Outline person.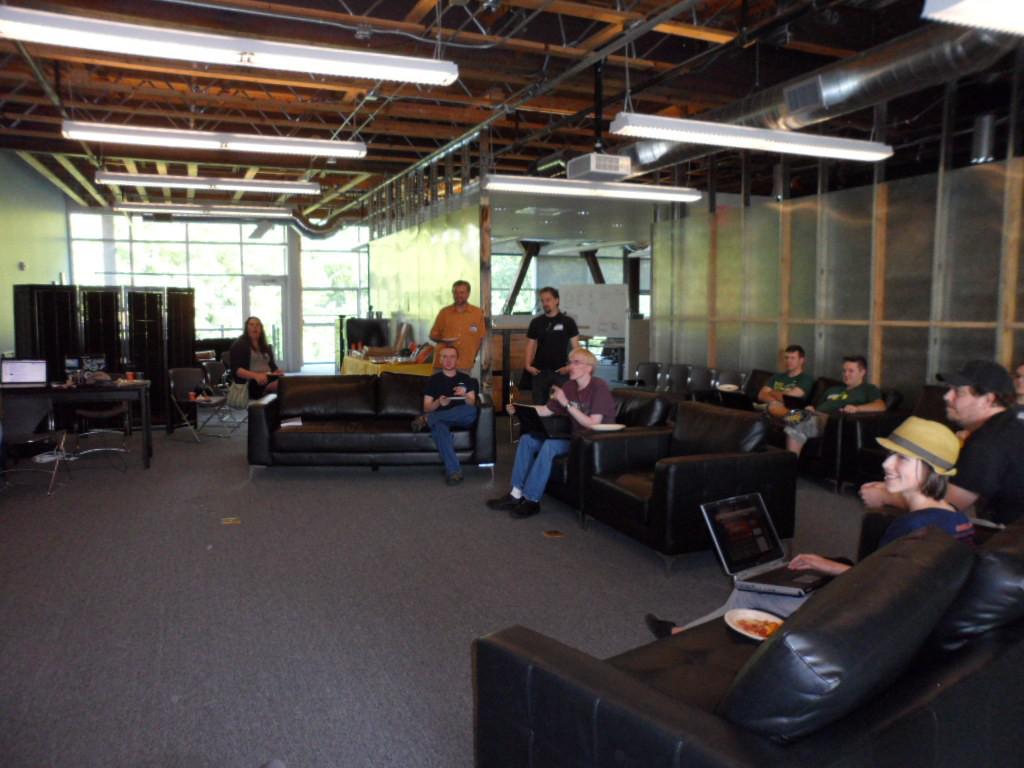
Outline: rect(779, 357, 887, 459).
